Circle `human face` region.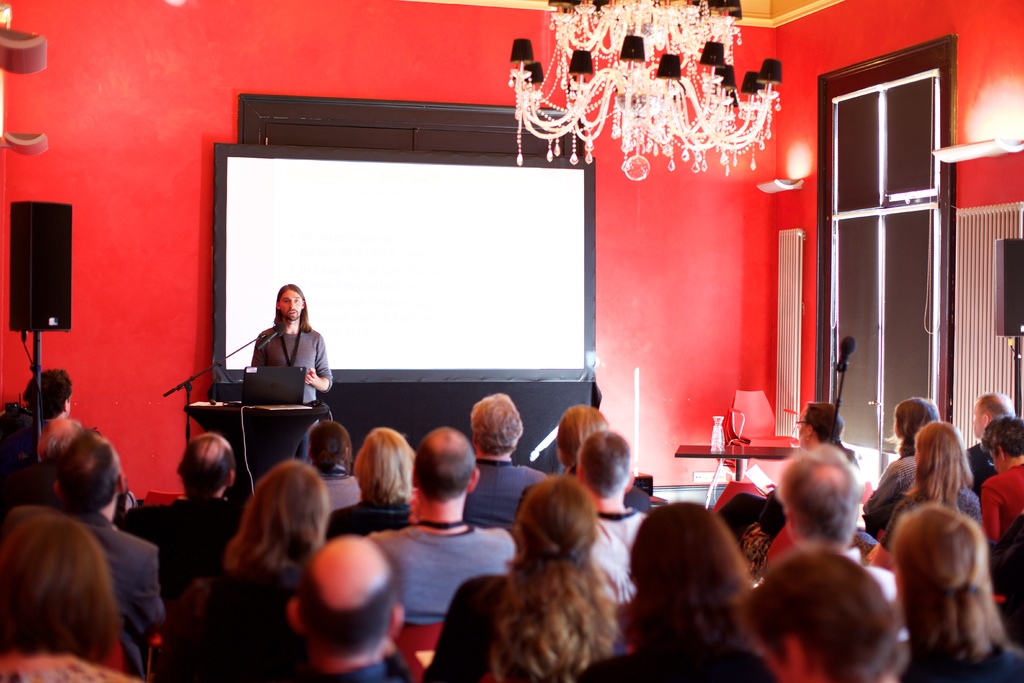
Region: x1=279, y1=286, x2=302, y2=319.
